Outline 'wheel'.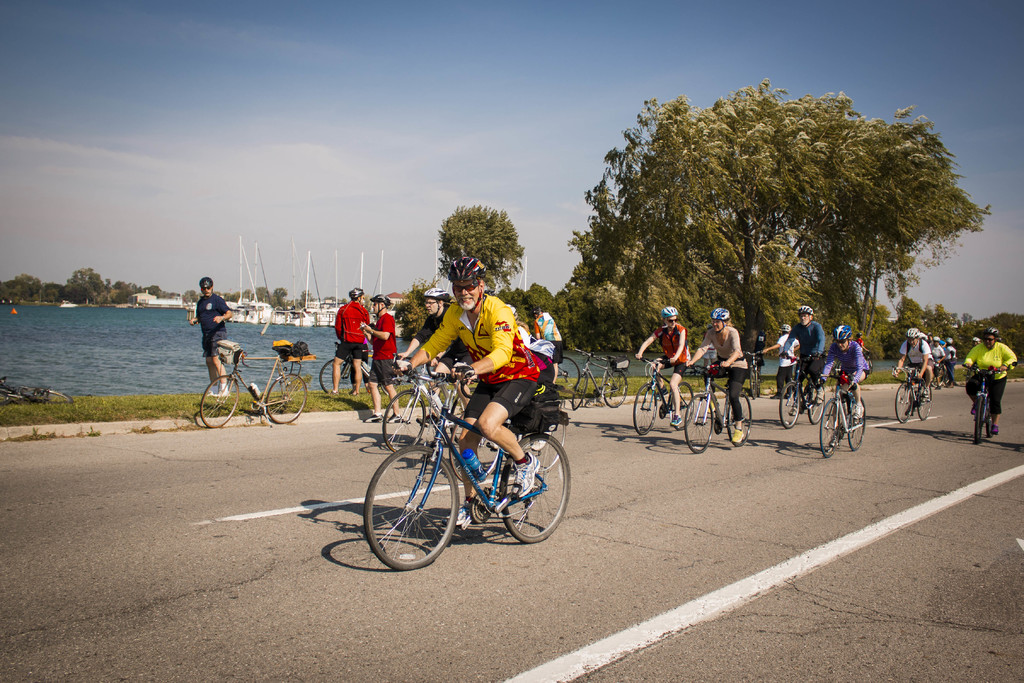
Outline: [left=726, top=393, right=751, bottom=446].
